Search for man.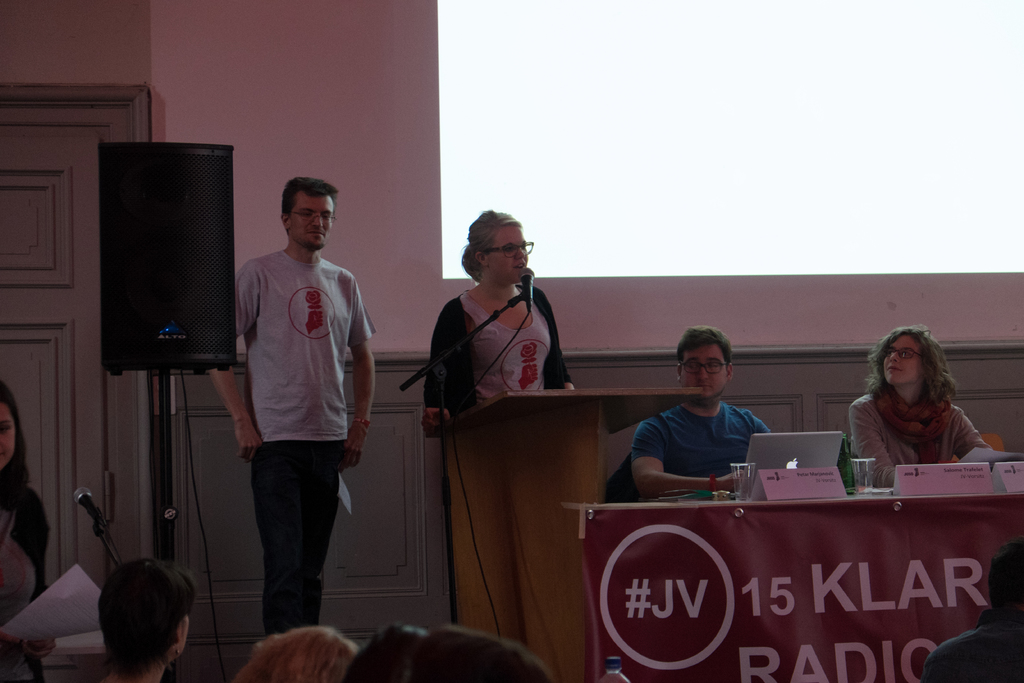
Found at l=922, t=538, r=1023, b=682.
